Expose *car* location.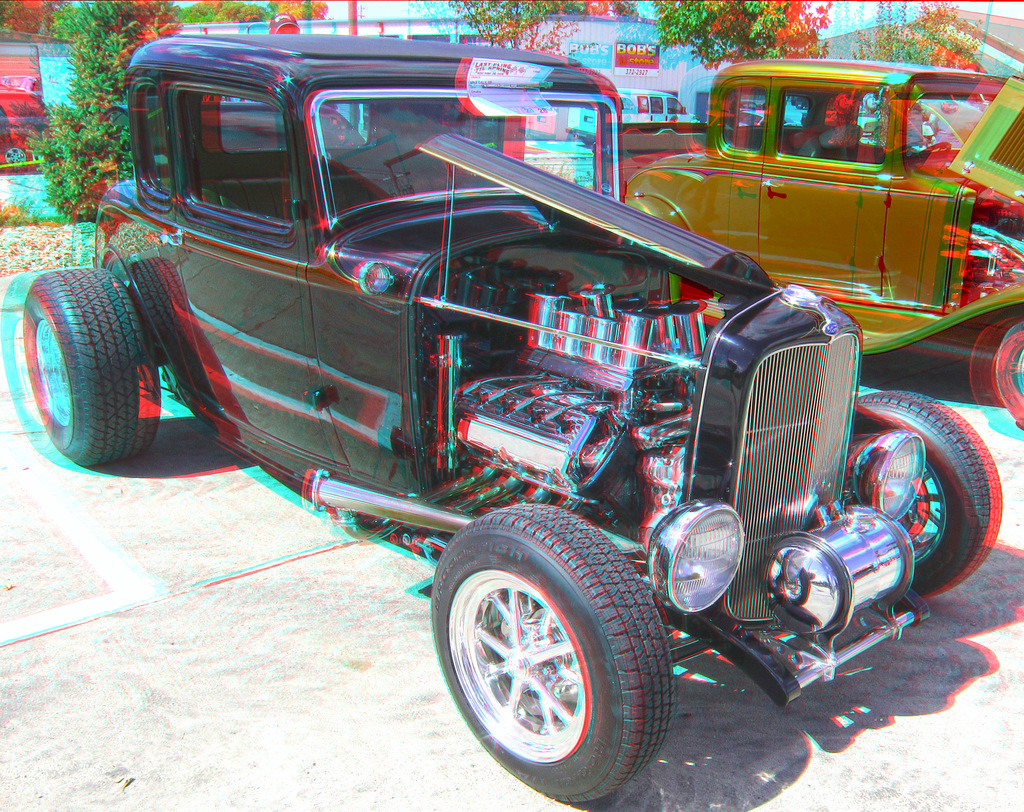
Exposed at [left=0, top=75, right=42, bottom=96].
